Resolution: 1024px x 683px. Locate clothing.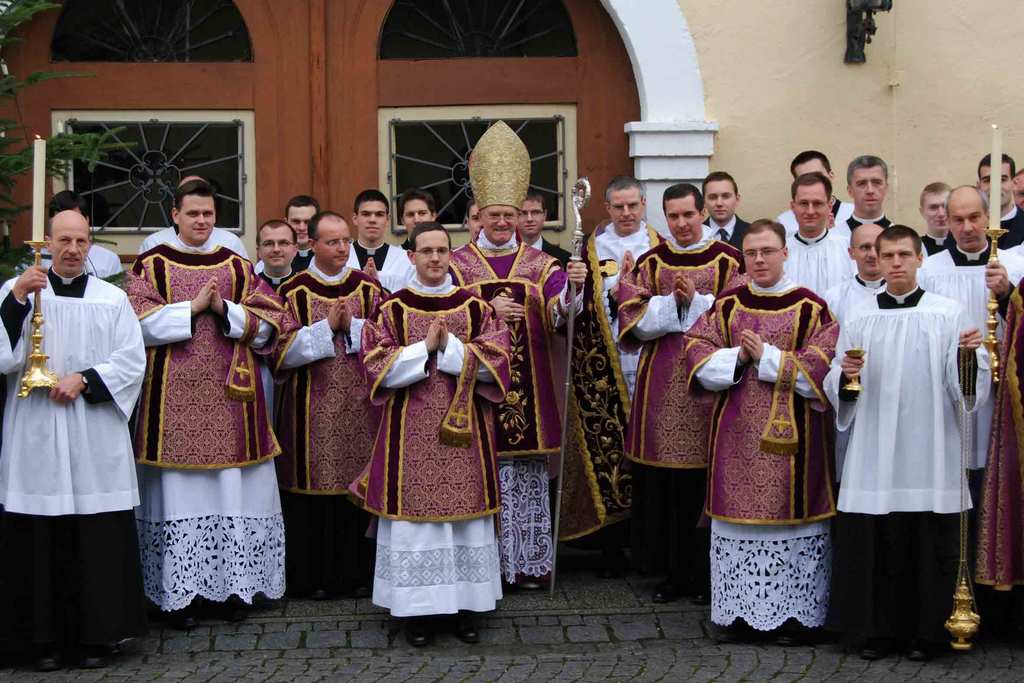
l=683, t=273, r=844, b=631.
